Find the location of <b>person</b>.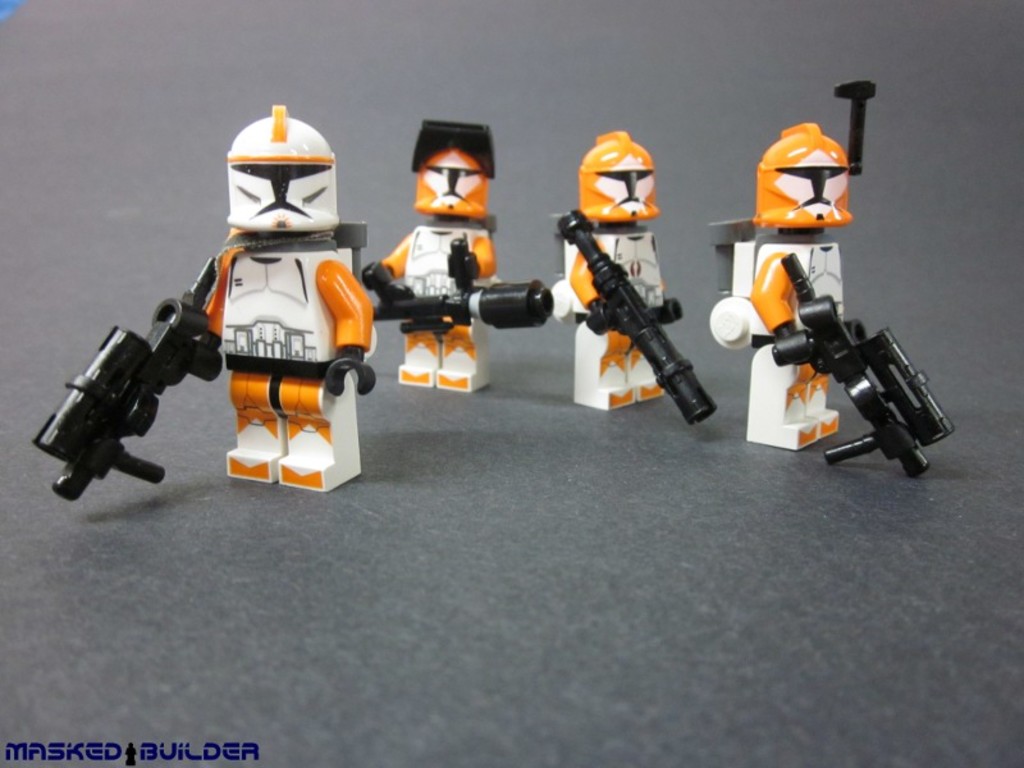
Location: [left=723, top=114, right=861, bottom=451].
